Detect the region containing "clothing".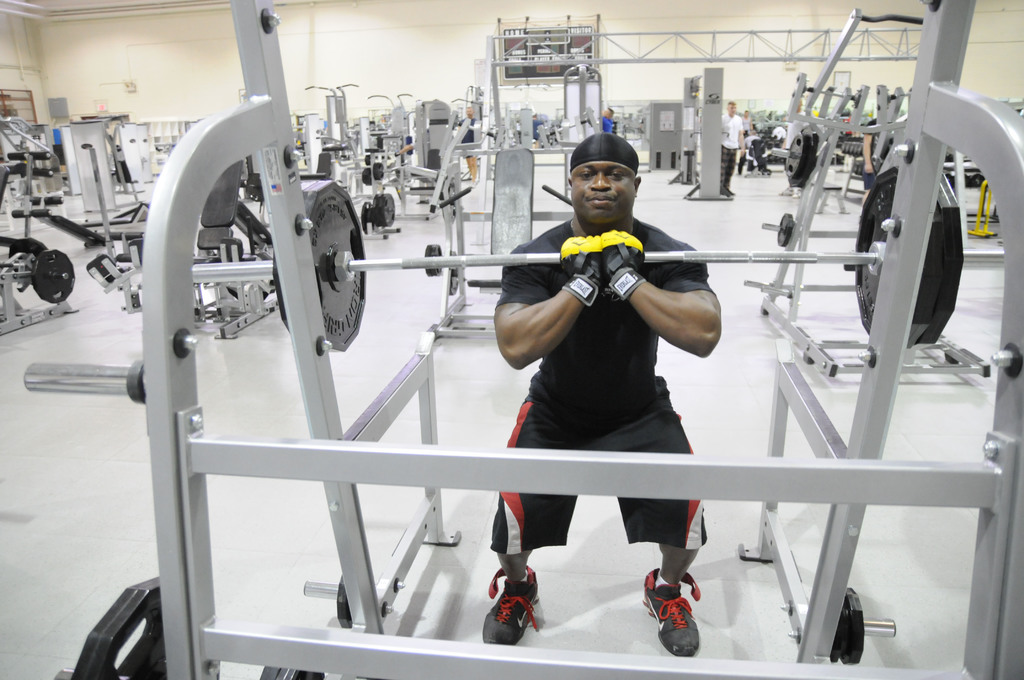
{"left": 492, "top": 216, "right": 723, "bottom": 553}.
